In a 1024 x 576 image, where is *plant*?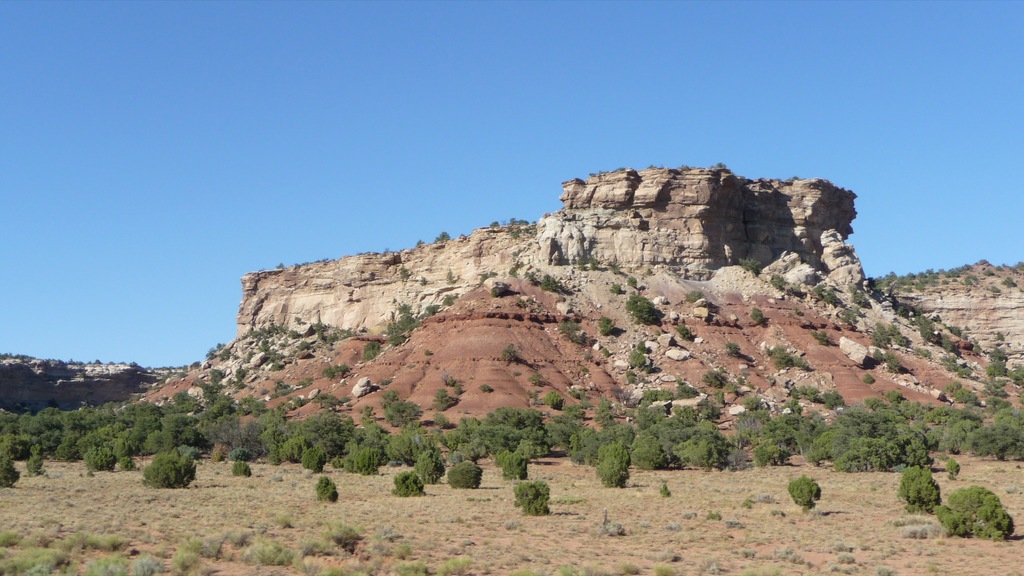
[743,544,756,556].
